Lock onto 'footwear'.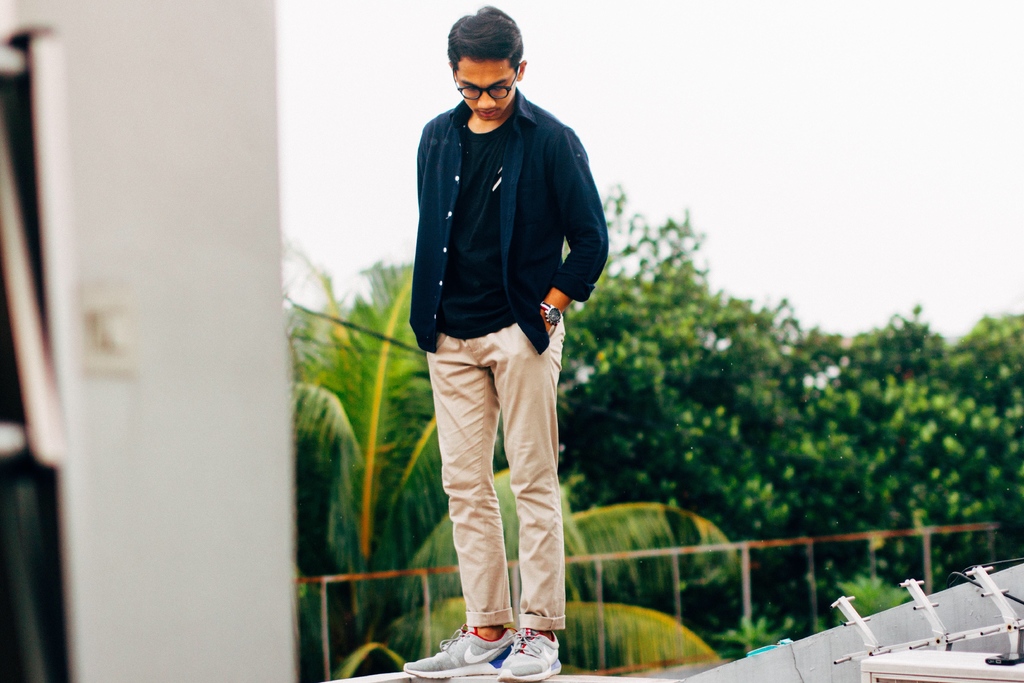
Locked: x1=402, y1=625, x2=521, y2=680.
